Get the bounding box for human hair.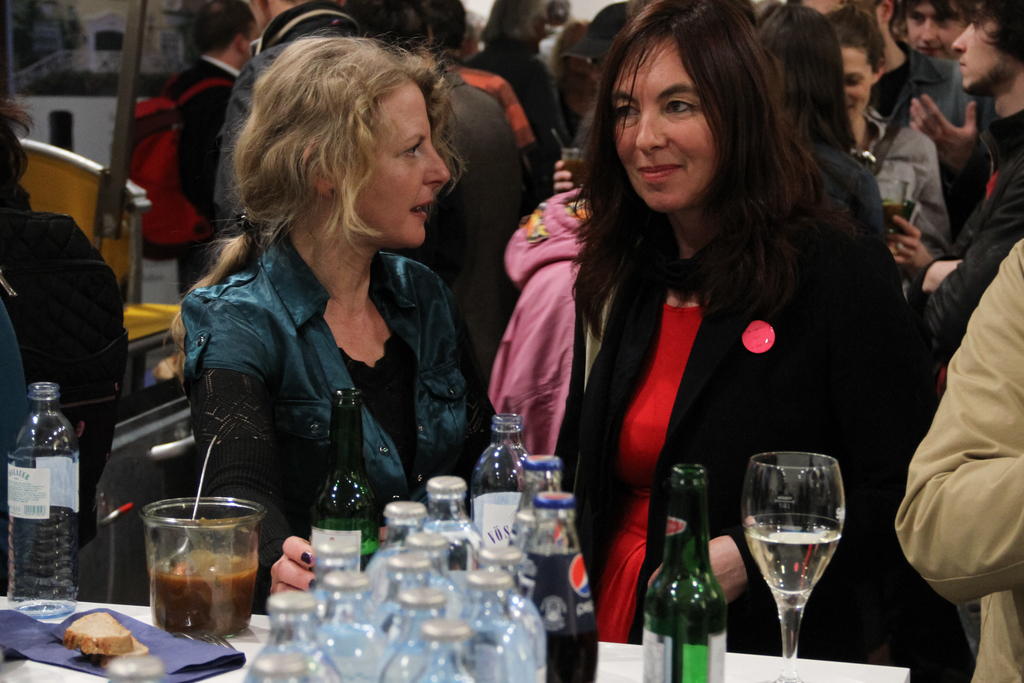
rect(0, 95, 45, 186).
